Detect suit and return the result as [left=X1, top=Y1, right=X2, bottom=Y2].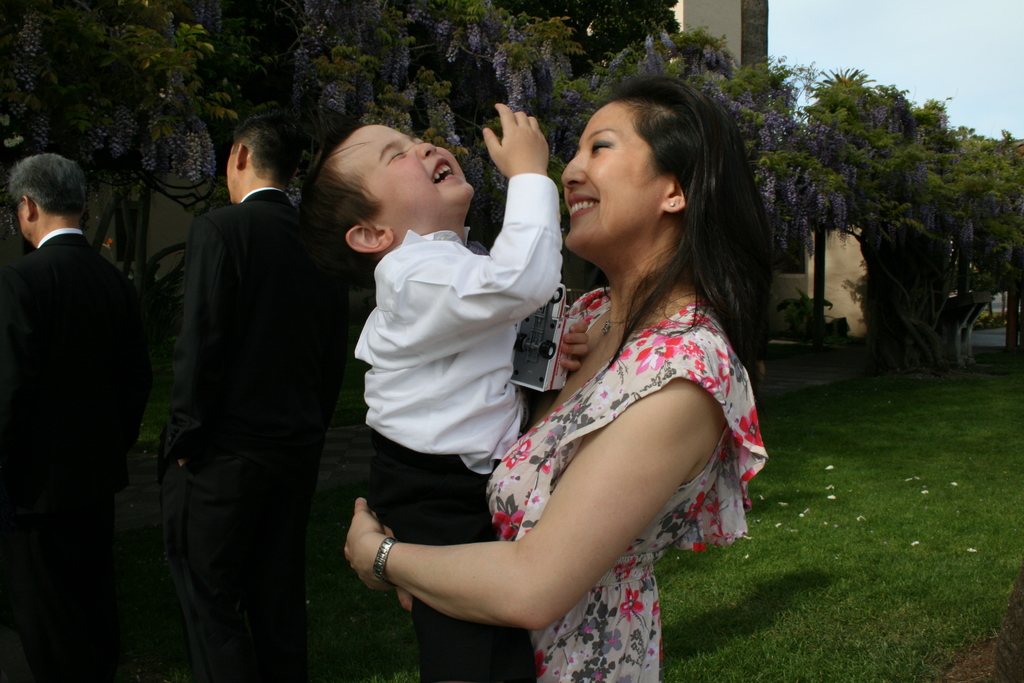
[left=0, top=230, right=148, bottom=682].
